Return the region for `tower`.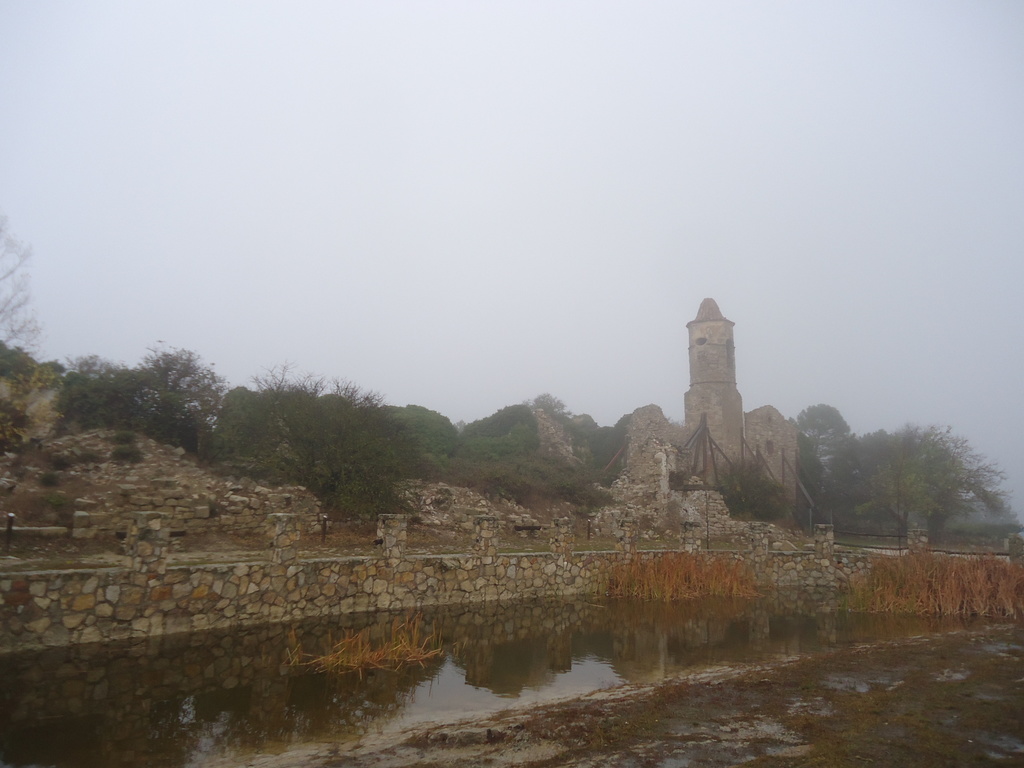
rect(672, 291, 756, 463).
